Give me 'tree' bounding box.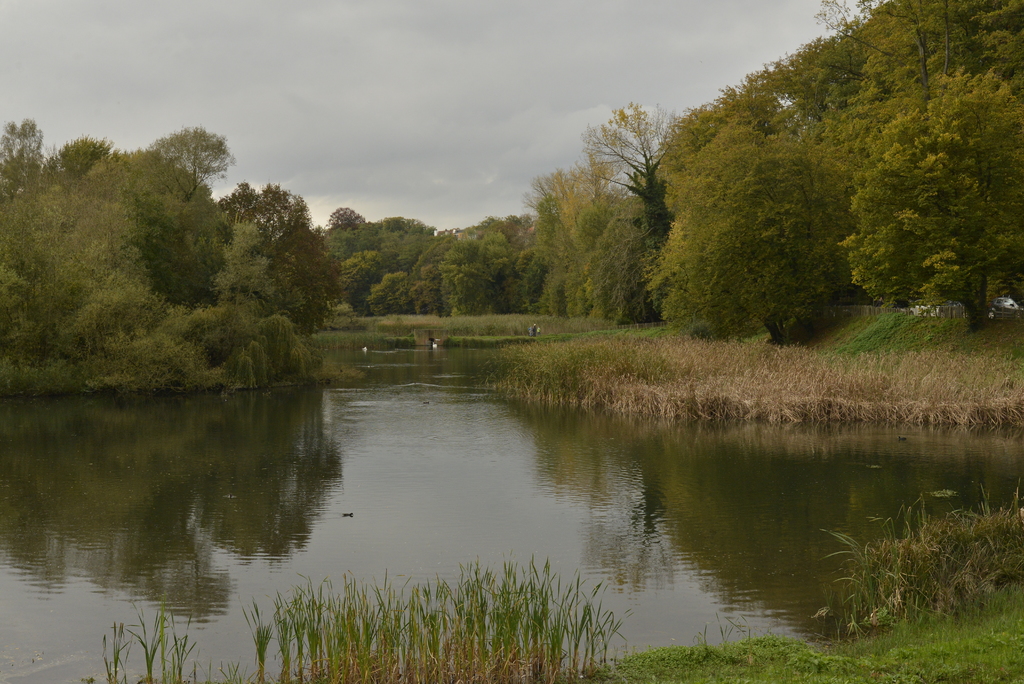
x1=319, y1=200, x2=383, y2=247.
